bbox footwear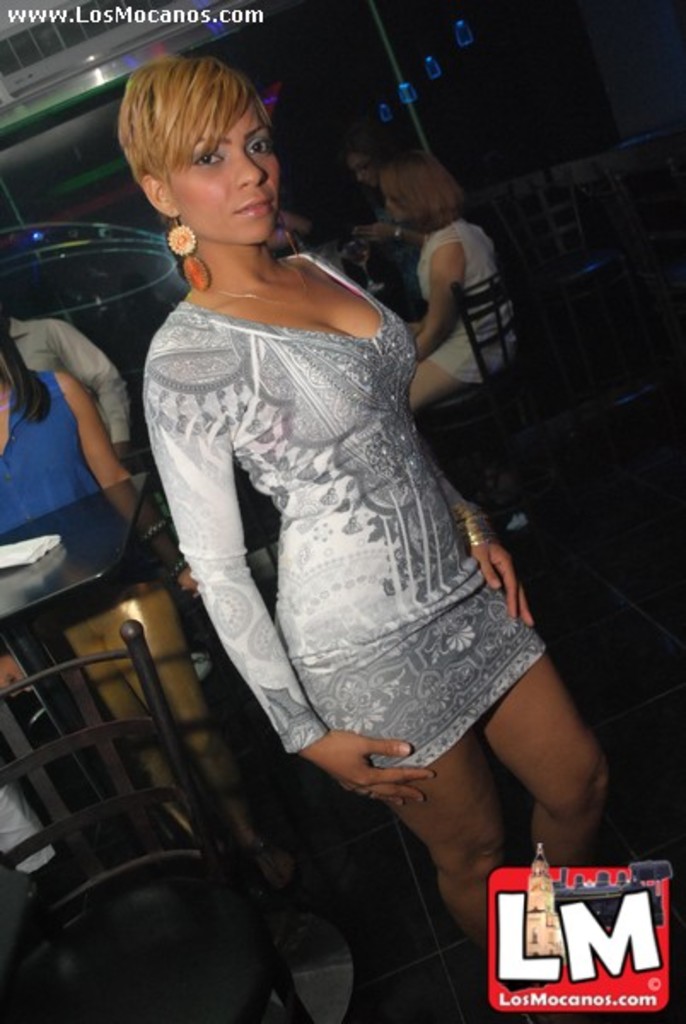
[left=181, top=645, right=217, bottom=691]
